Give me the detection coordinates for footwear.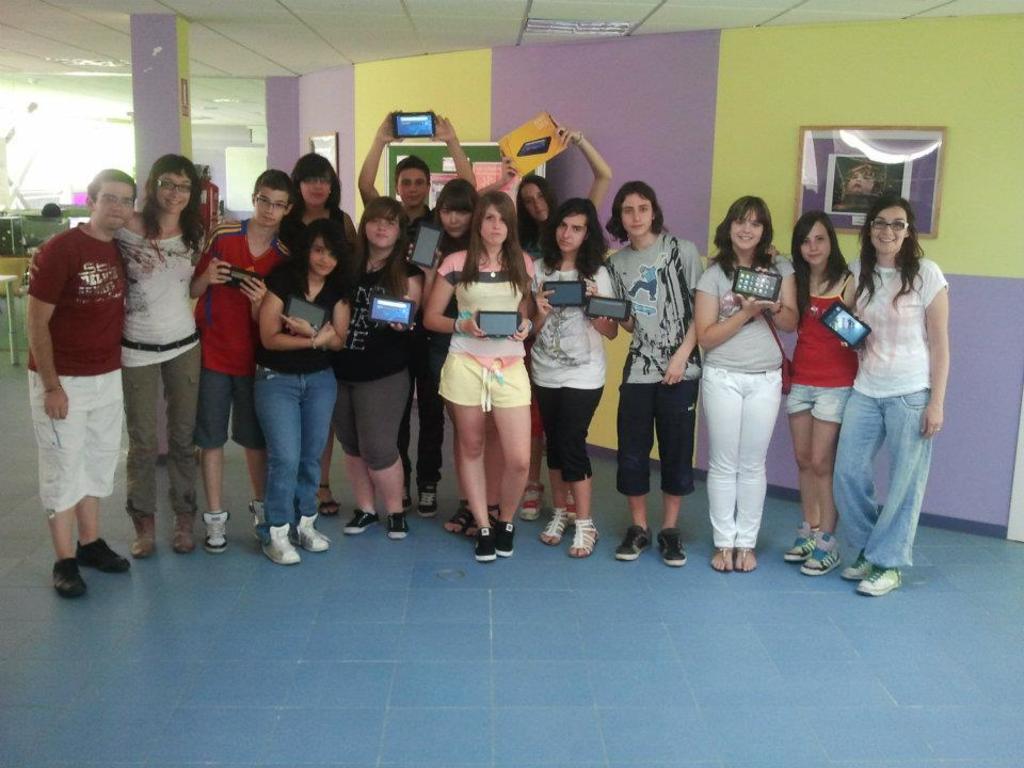
region(345, 510, 381, 532).
